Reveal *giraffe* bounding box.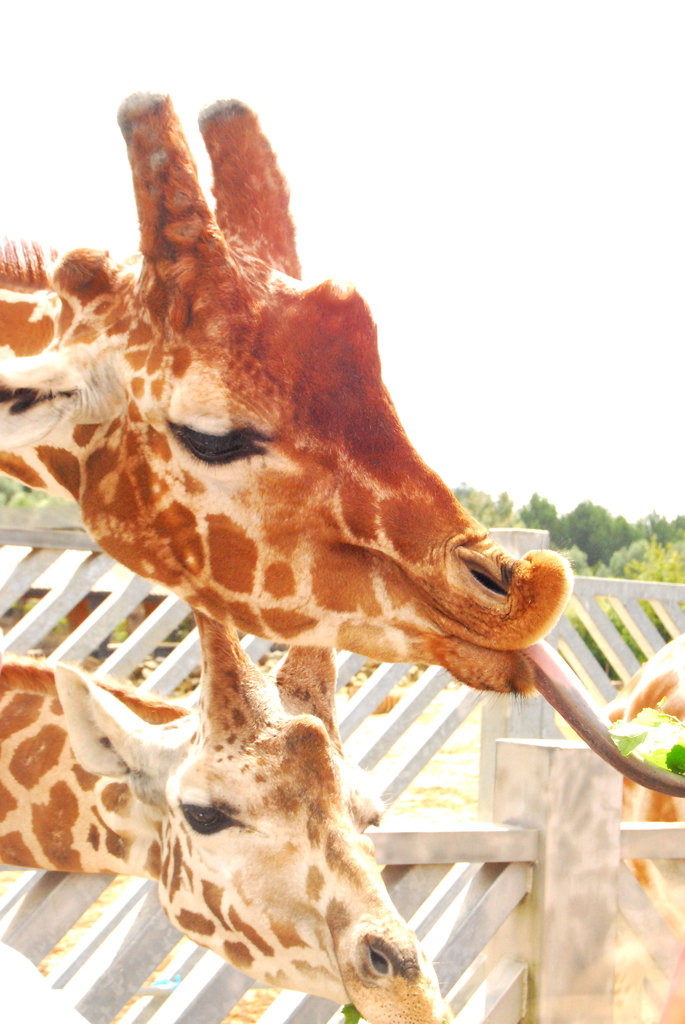
Revealed: <bbox>0, 92, 684, 801</bbox>.
